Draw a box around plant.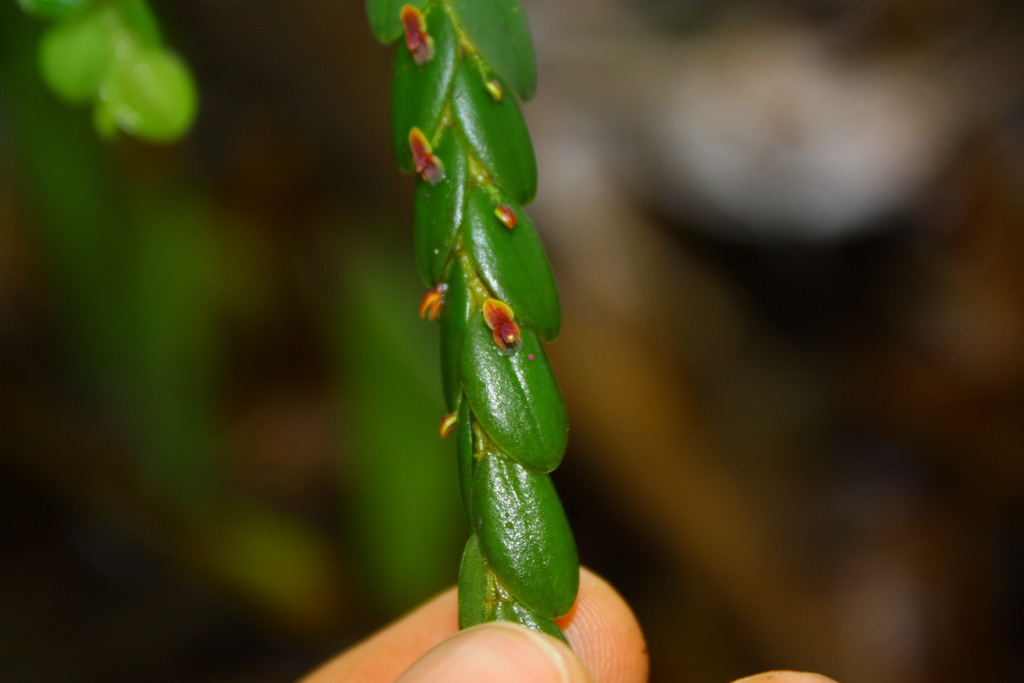
[9, 4, 196, 147].
